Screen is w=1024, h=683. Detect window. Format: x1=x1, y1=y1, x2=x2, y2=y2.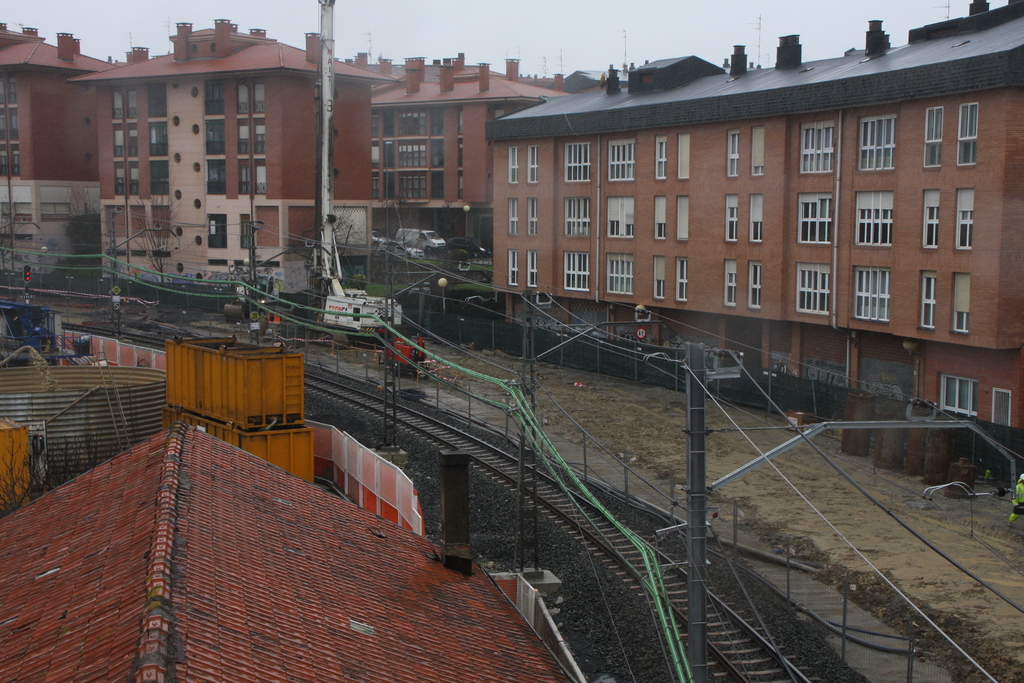
x1=919, y1=274, x2=935, y2=329.
